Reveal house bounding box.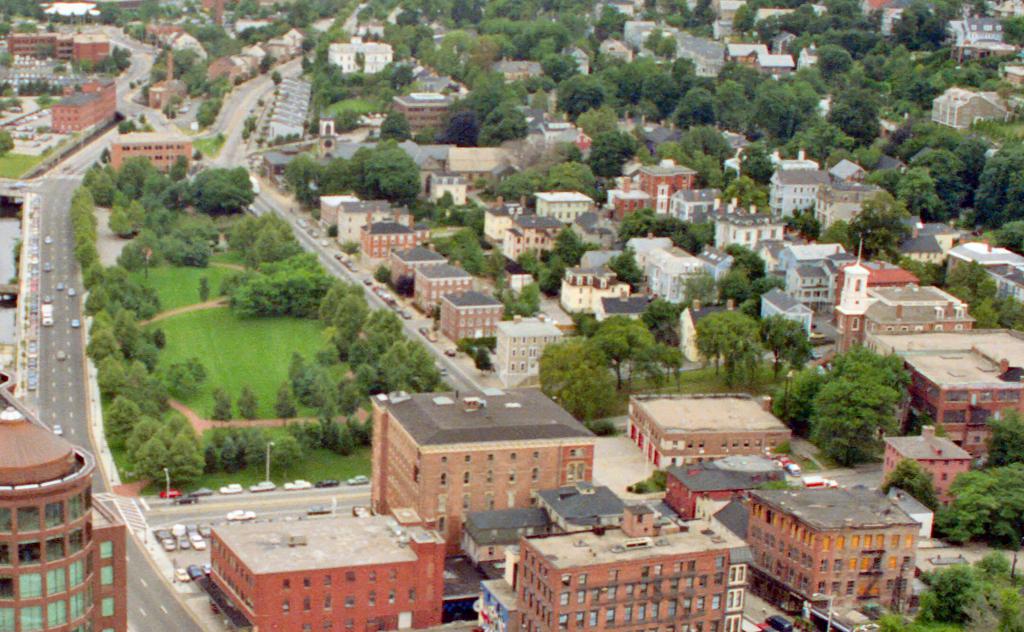
Revealed: bbox=[360, 370, 625, 544].
